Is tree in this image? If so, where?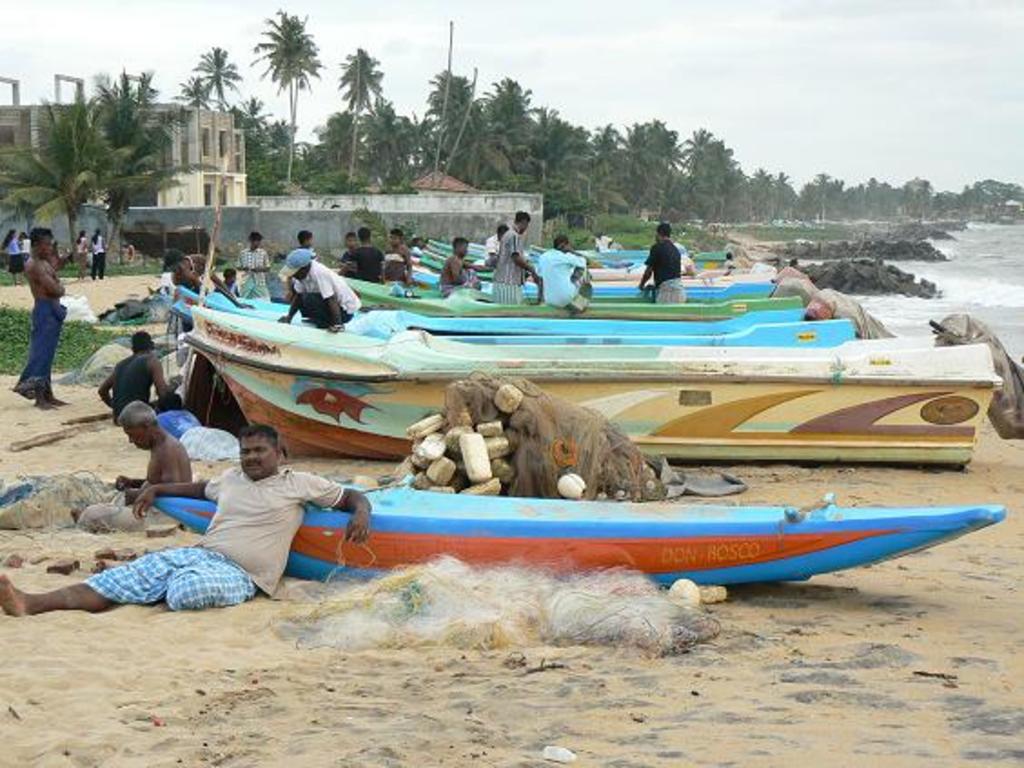
Yes, at l=223, t=4, r=330, b=167.
